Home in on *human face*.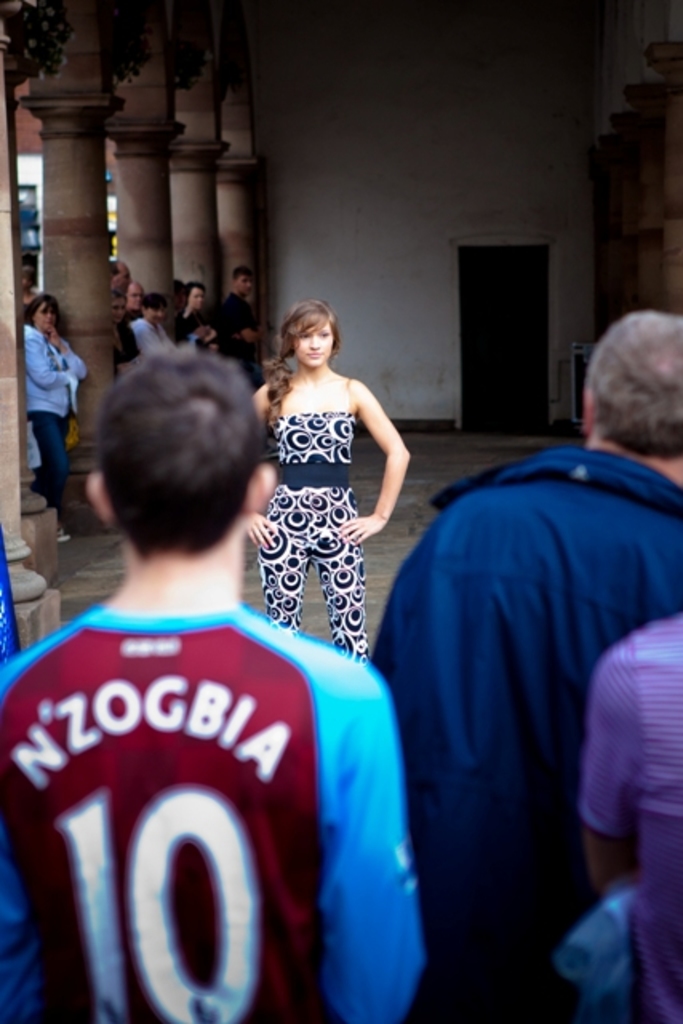
Homed in at locate(125, 282, 146, 306).
